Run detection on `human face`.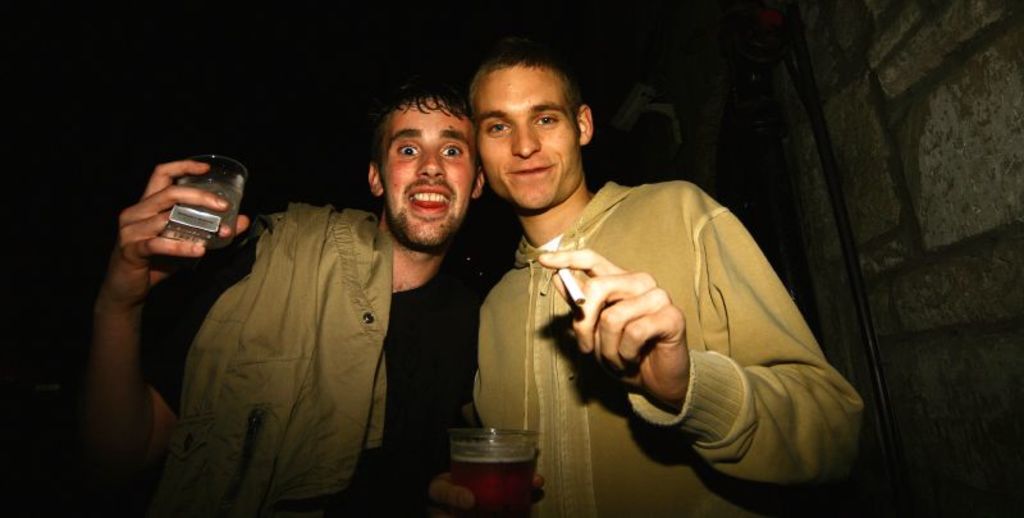
Result: locate(467, 60, 580, 208).
